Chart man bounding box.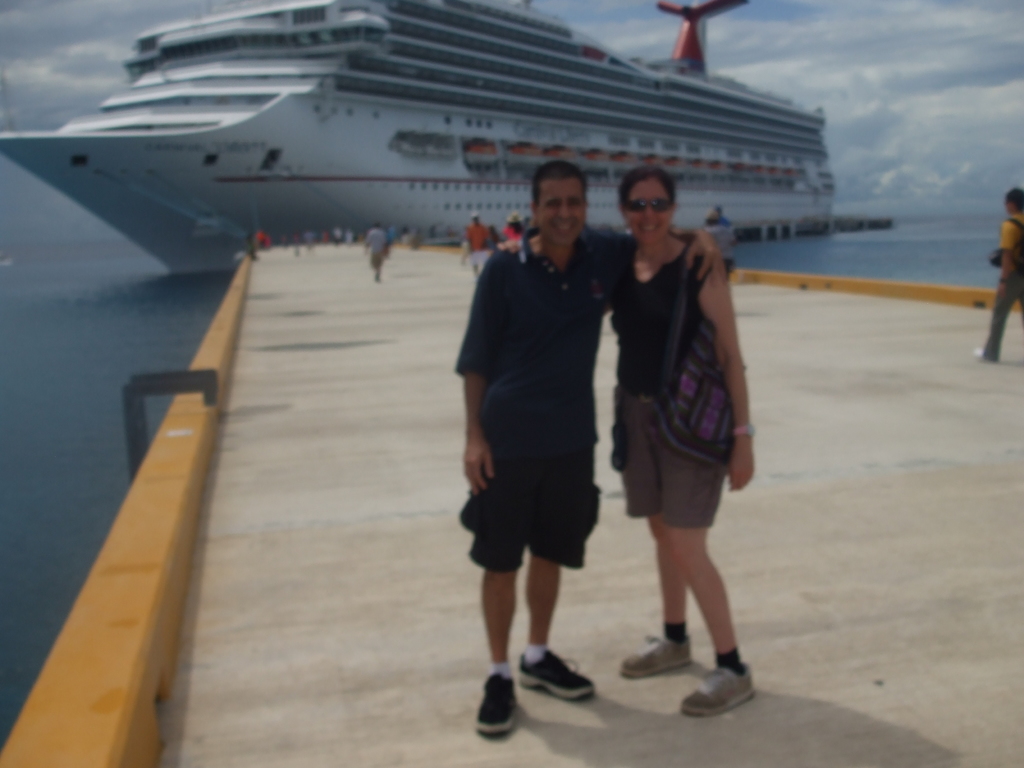
Charted: bbox(975, 188, 1022, 367).
